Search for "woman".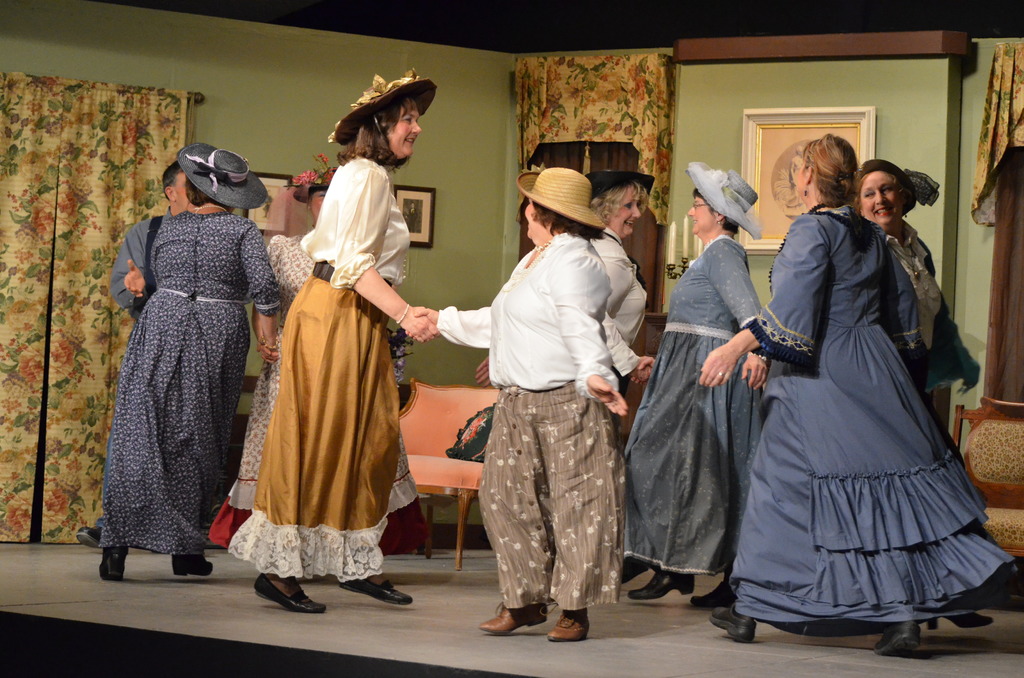
Found at select_region(225, 149, 342, 513).
